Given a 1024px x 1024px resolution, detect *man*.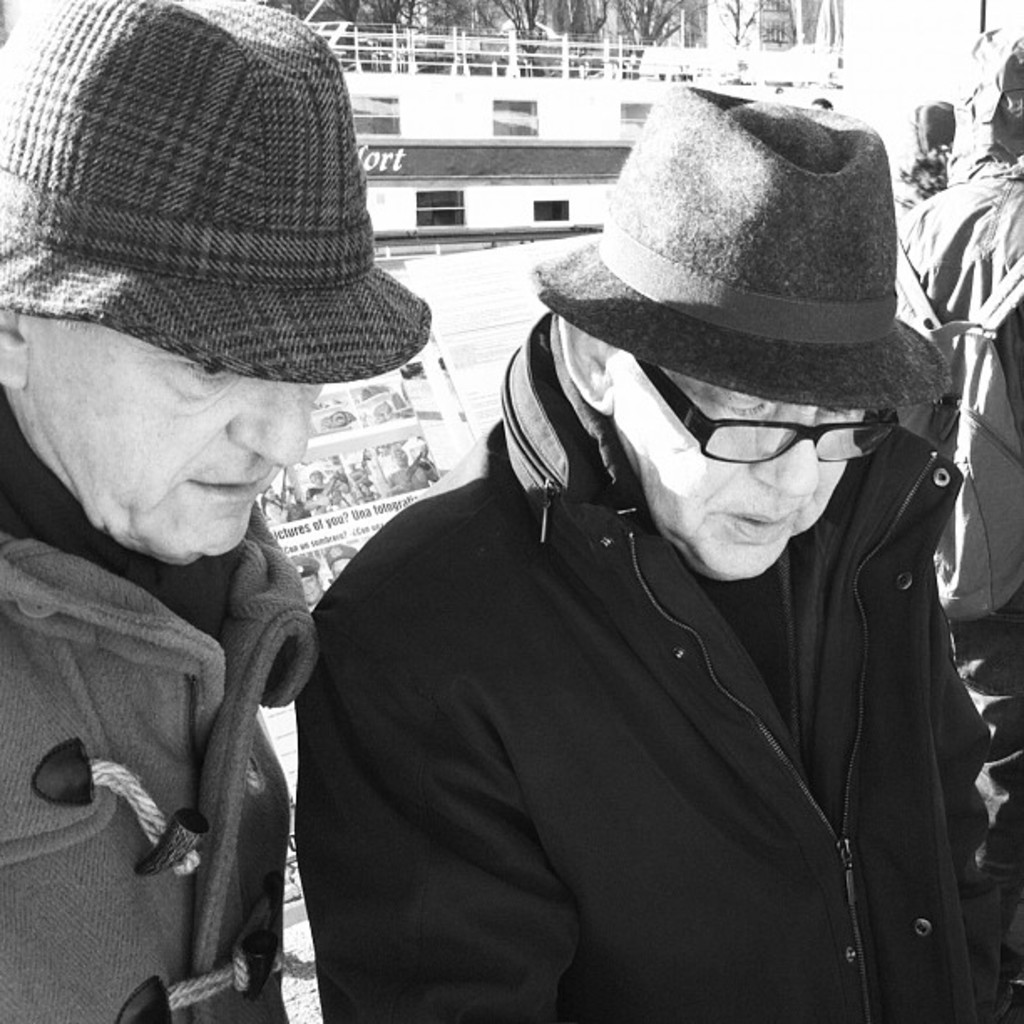
pyautogui.locateOnScreen(890, 97, 954, 223).
